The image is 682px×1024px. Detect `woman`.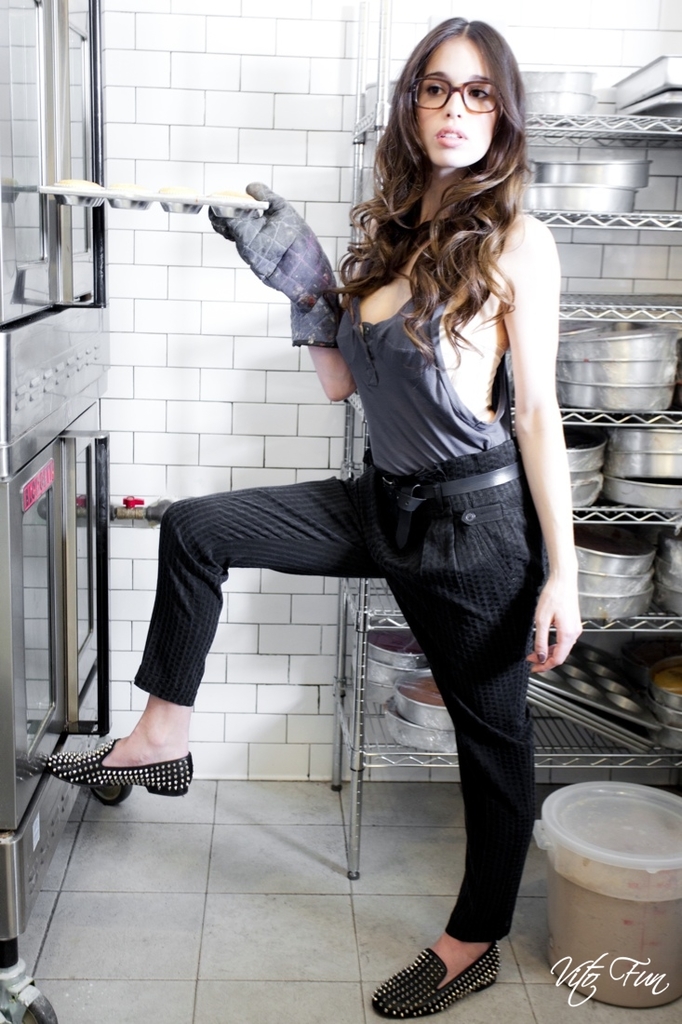
Detection: crop(143, 34, 553, 1023).
